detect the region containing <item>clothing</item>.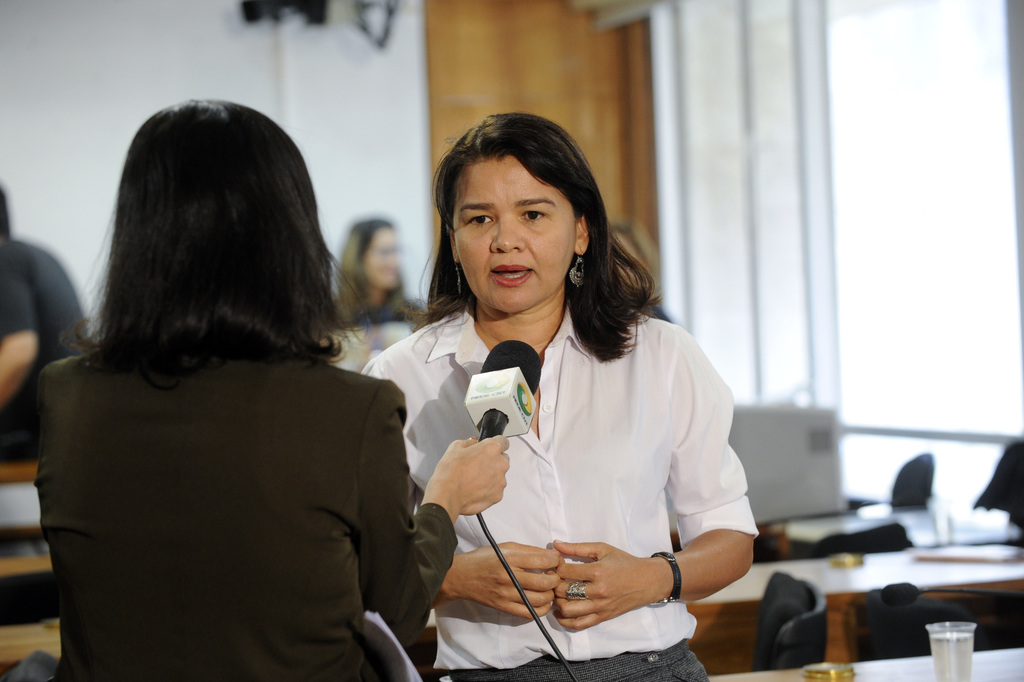
[x1=1, y1=234, x2=92, y2=459].
